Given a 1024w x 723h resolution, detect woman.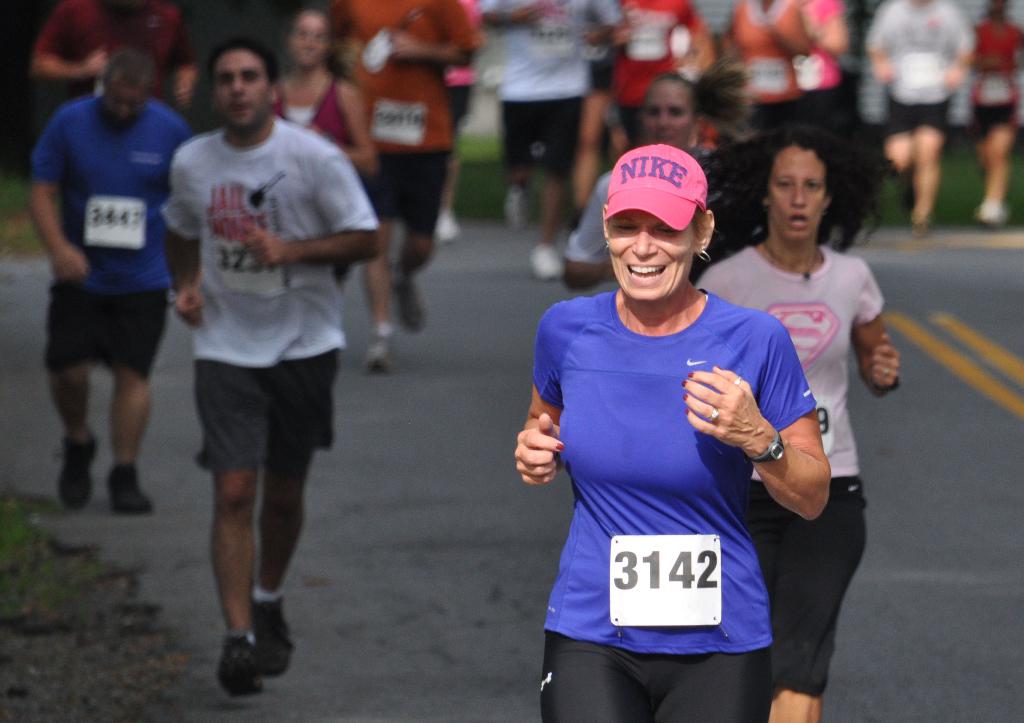
bbox(565, 58, 750, 293).
